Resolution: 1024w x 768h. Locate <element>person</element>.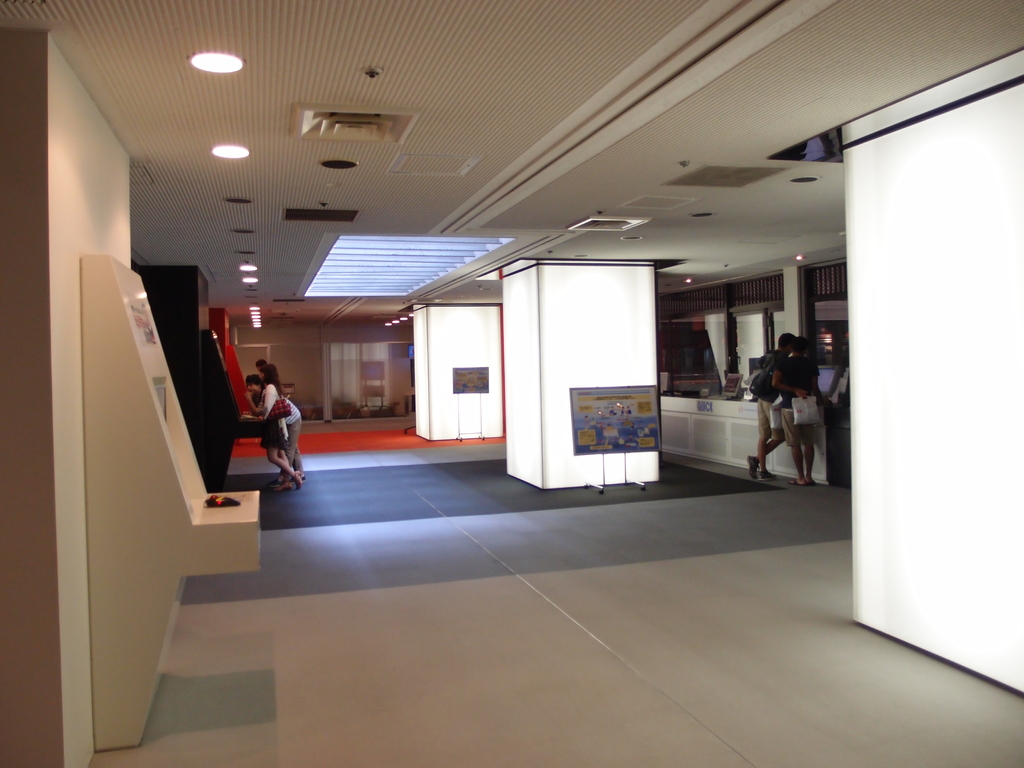
x1=244, y1=360, x2=305, y2=488.
